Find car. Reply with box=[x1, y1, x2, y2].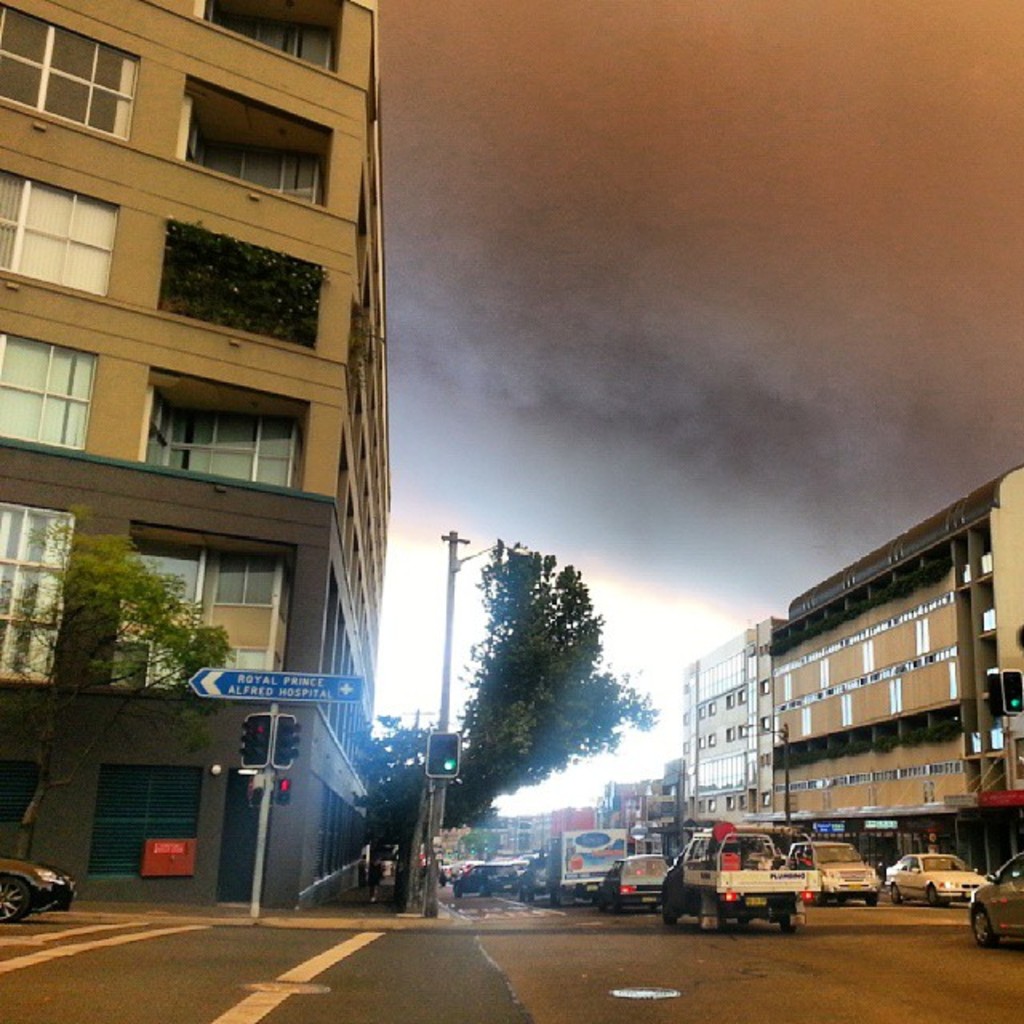
box=[0, 856, 77, 925].
